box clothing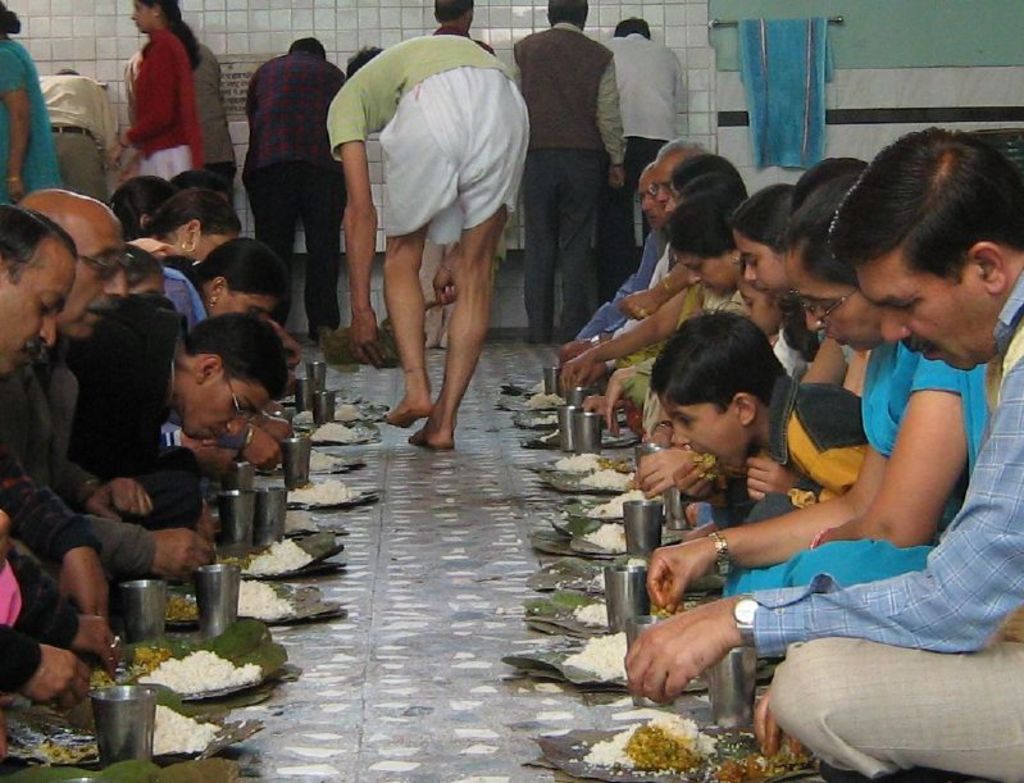
box(620, 278, 706, 410)
